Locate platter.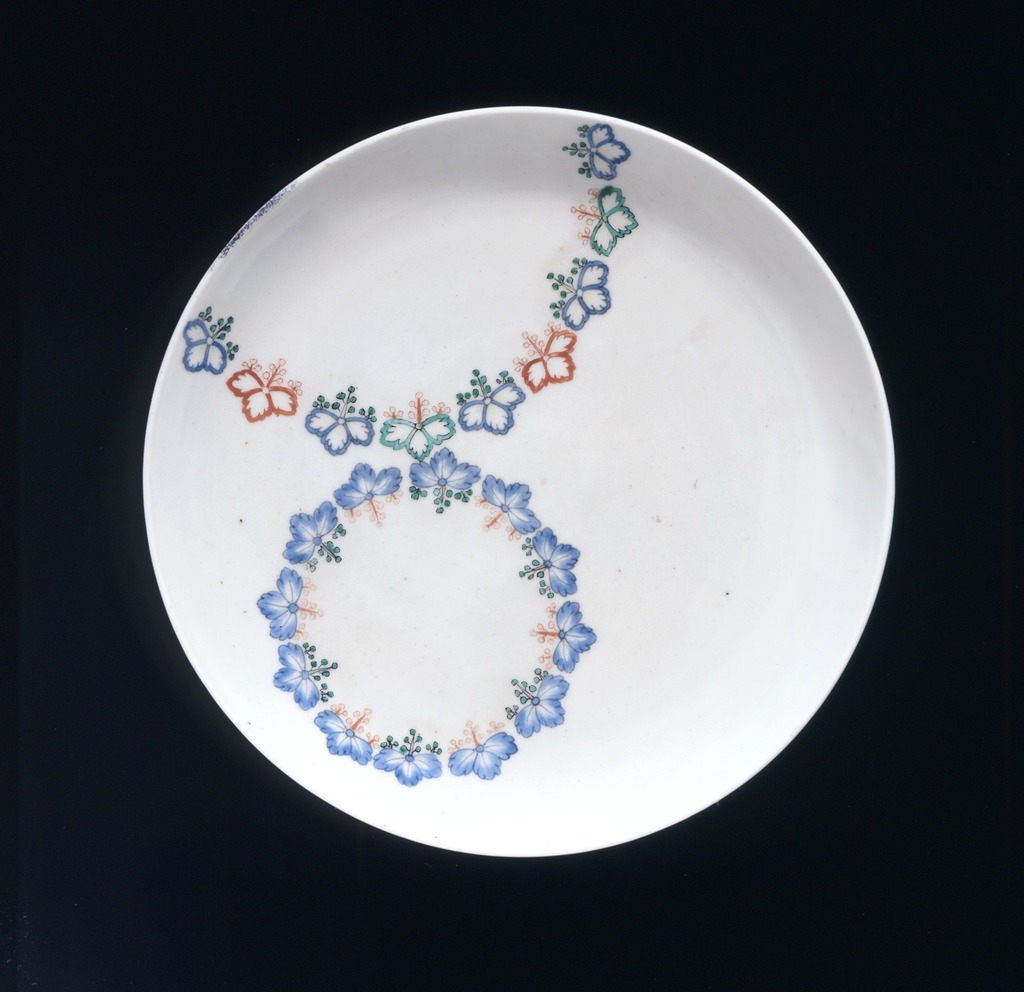
Bounding box: (x1=142, y1=109, x2=891, y2=860).
